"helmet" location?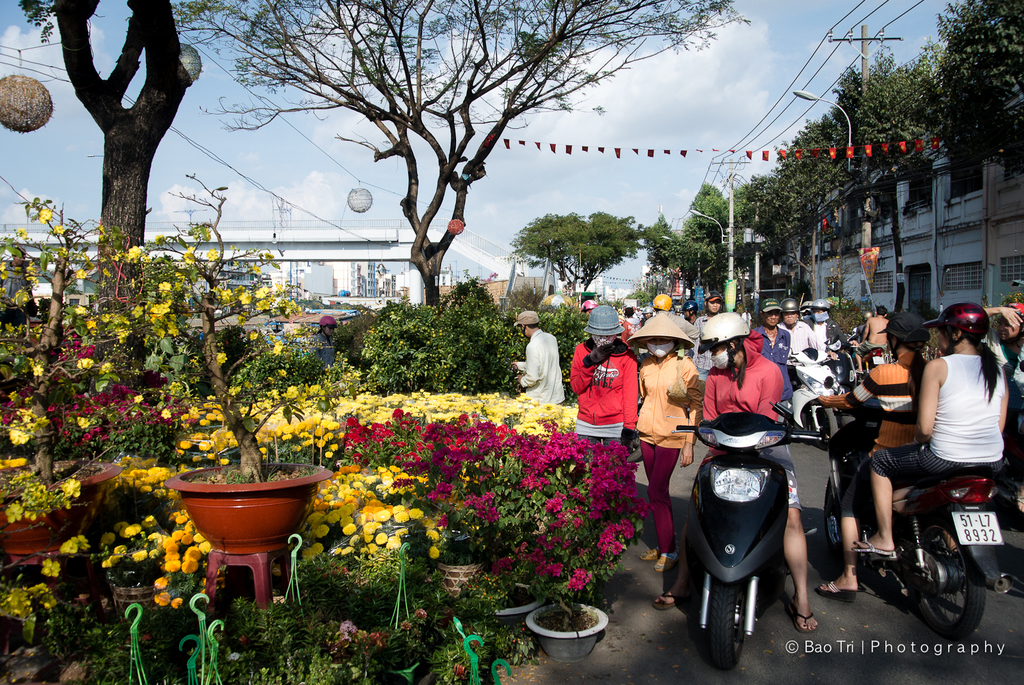
detection(580, 298, 595, 318)
